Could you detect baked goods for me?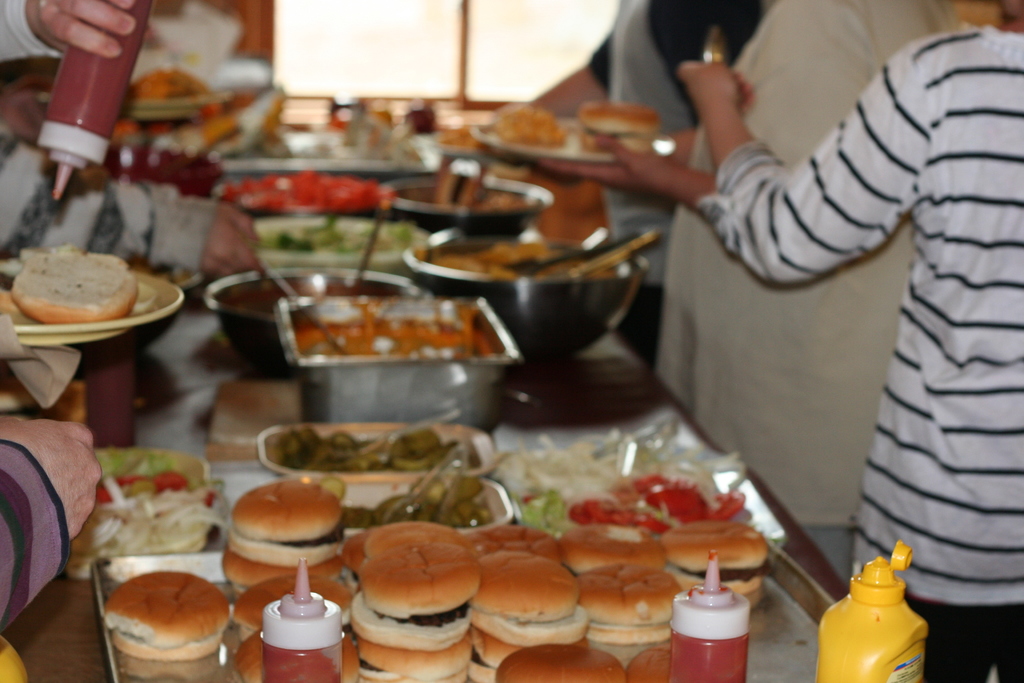
Detection result: 581, 99, 656, 154.
